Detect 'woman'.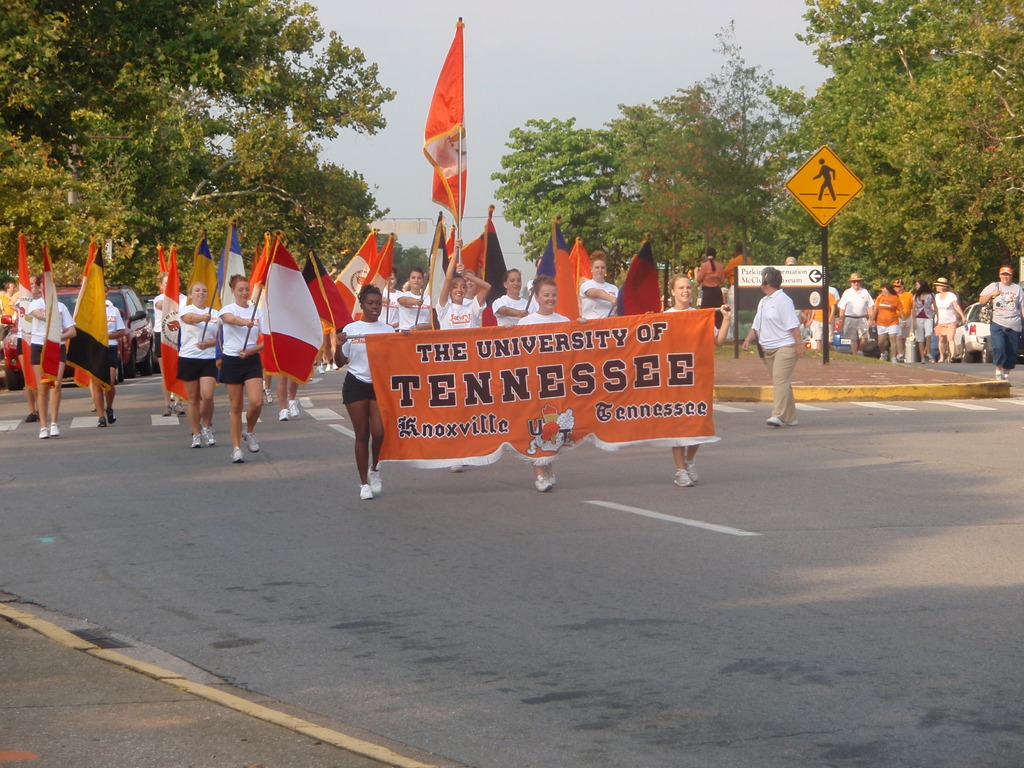
Detected at BBox(24, 273, 83, 441).
